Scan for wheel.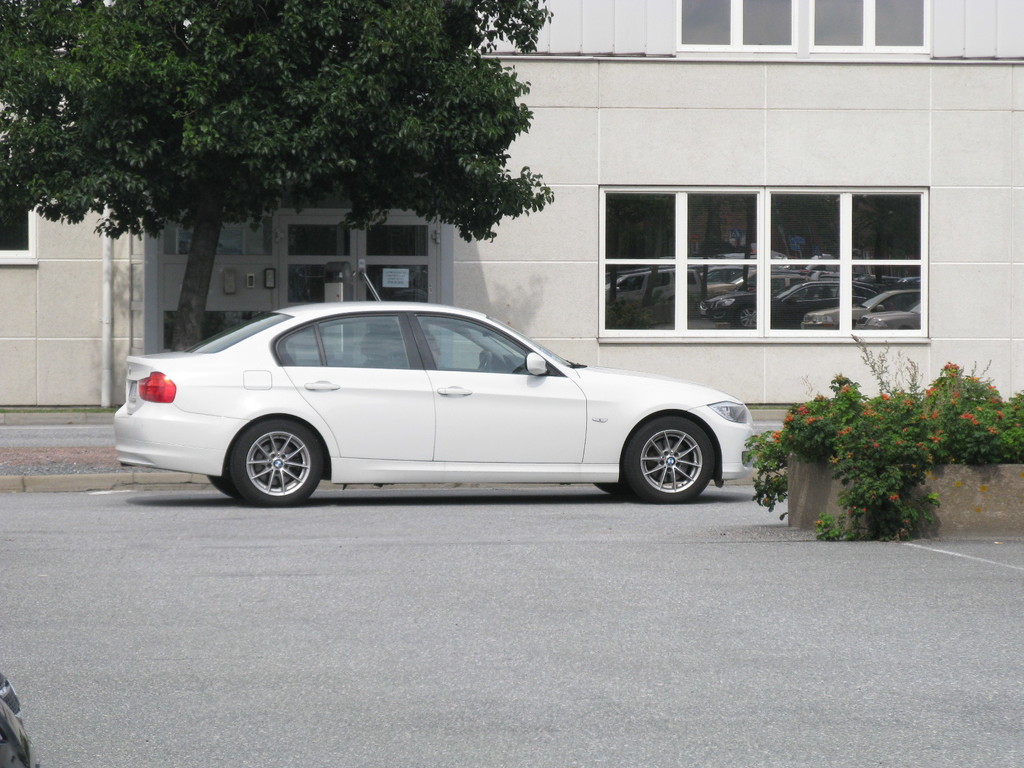
Scan result: 208/477/238/498.
